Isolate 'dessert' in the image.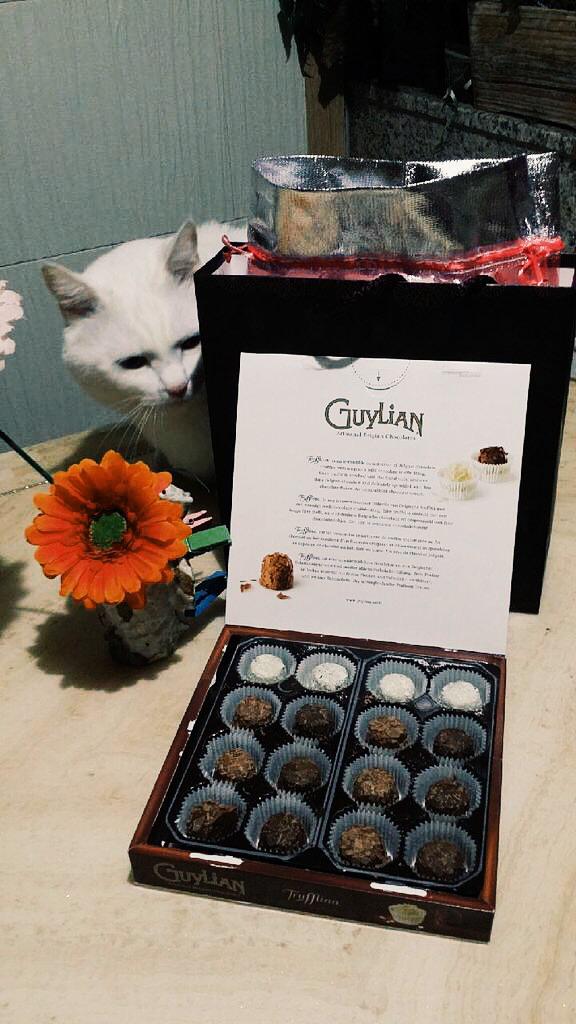
Isolated region: {"x1": 433, "y1": 728, "x2": 473, "y2": 760}.
